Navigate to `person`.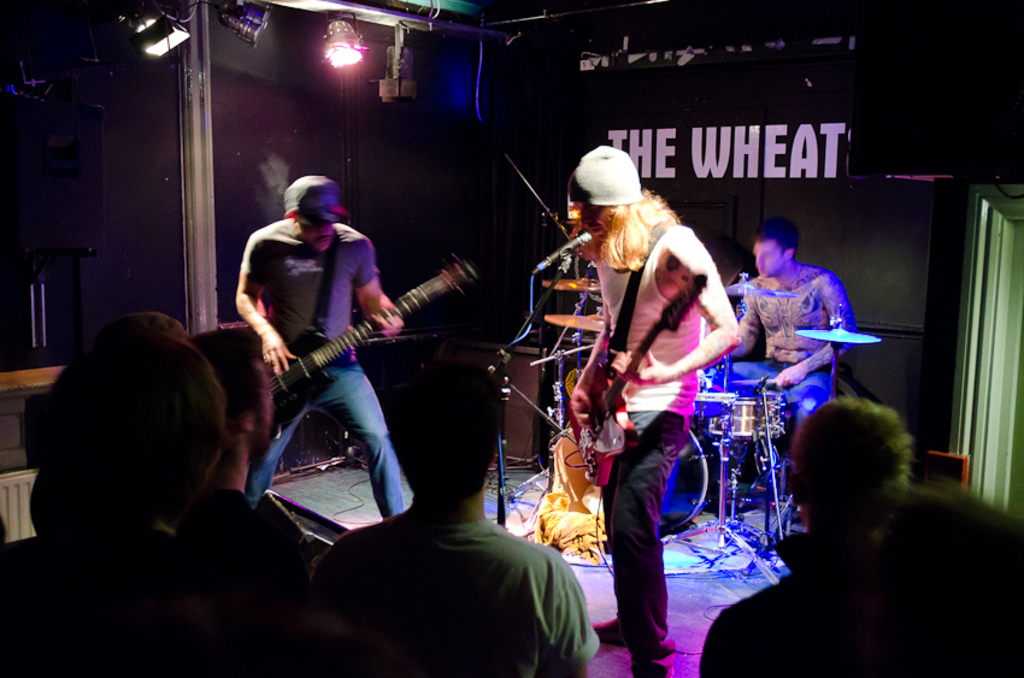
Navigation target: box(694, 389, 919, 677).
